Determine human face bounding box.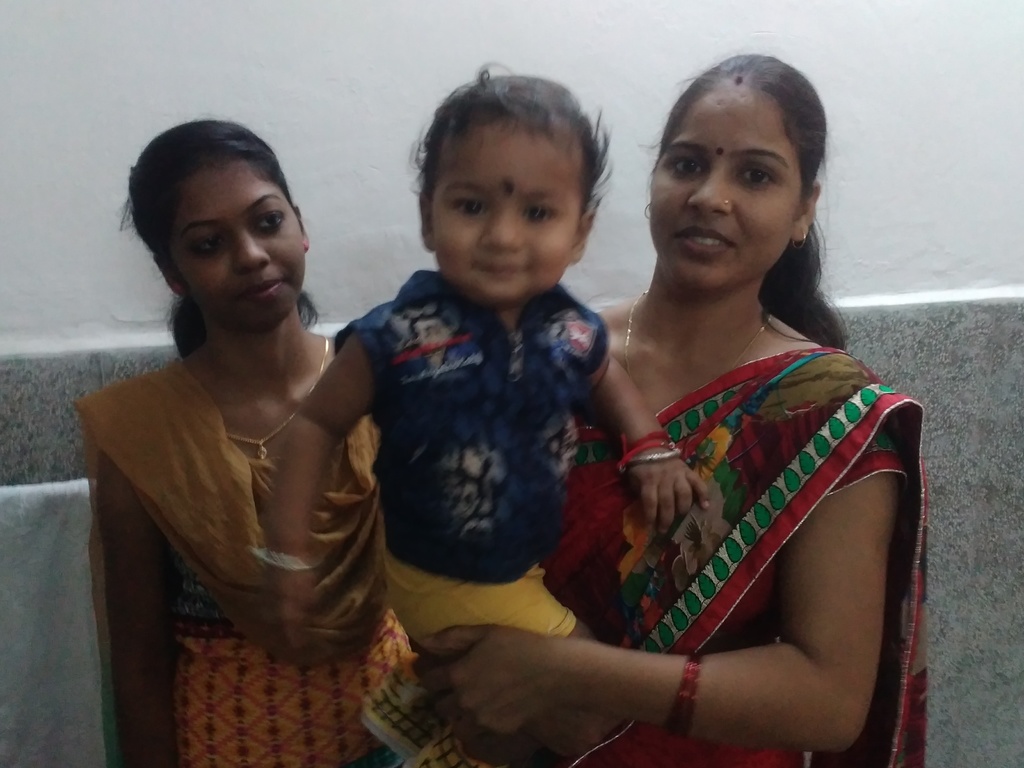
Determined: (433,121,568,298).
